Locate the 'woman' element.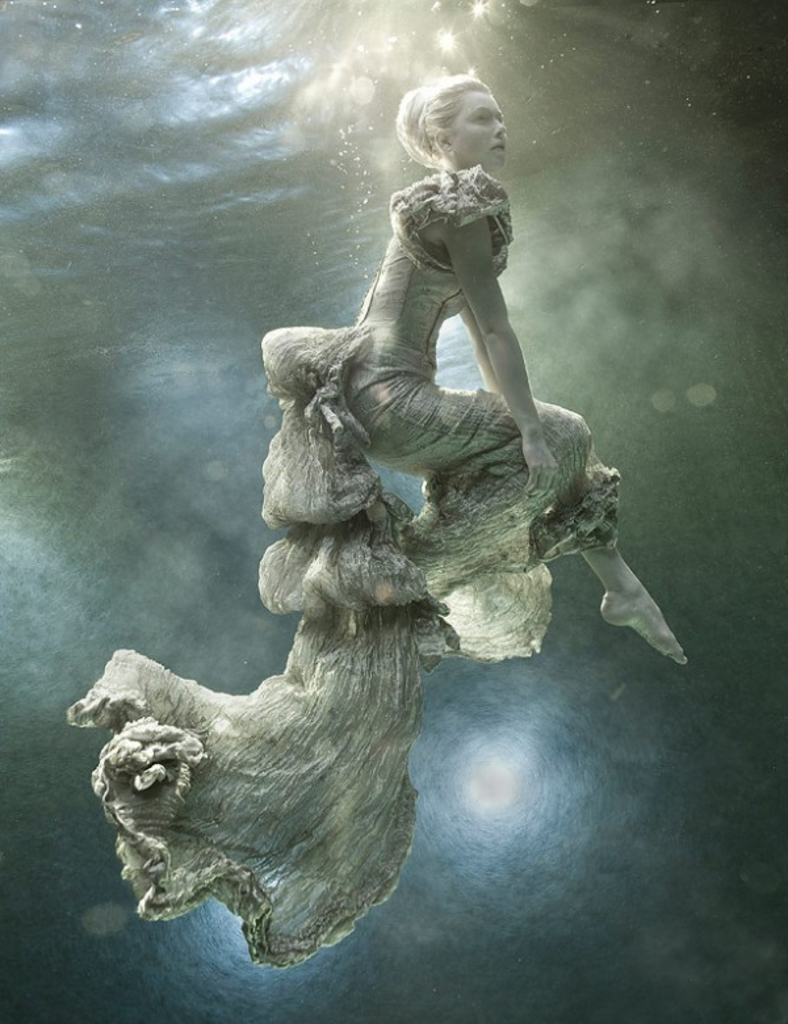
Element bbox: box=[64, 67, 683, 965].
